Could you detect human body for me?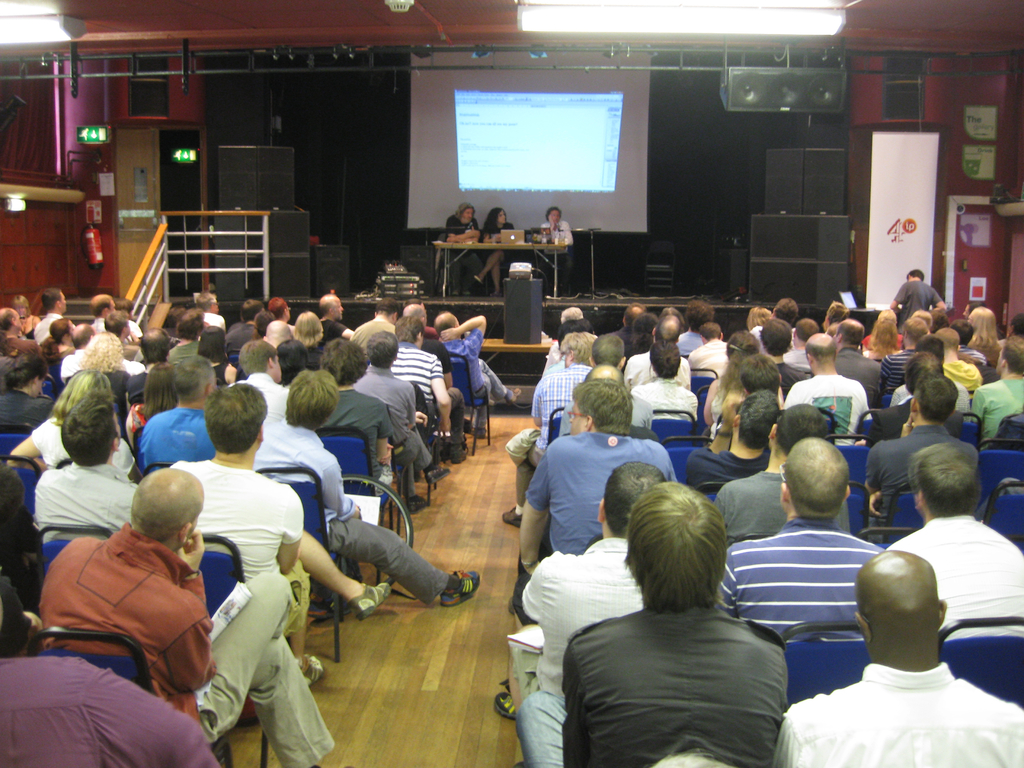
Detection result: pyautogui.locateOnScreen(445, 203, 479, 293).
